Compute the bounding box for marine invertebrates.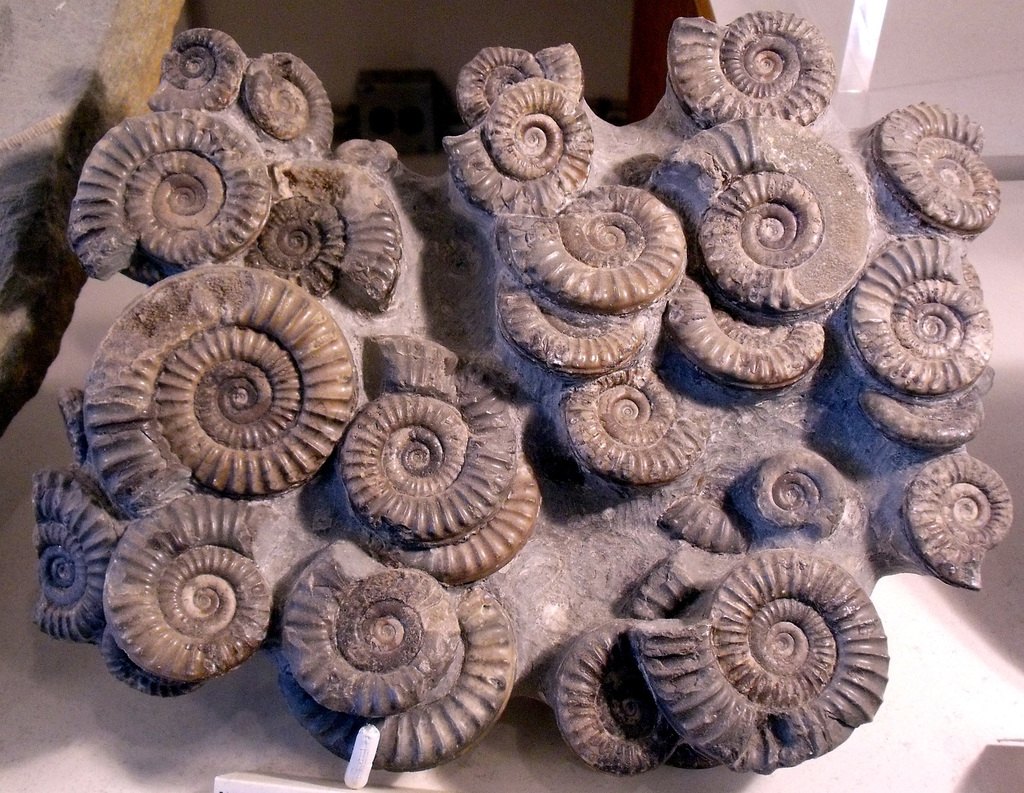
(132,19,248,126).
